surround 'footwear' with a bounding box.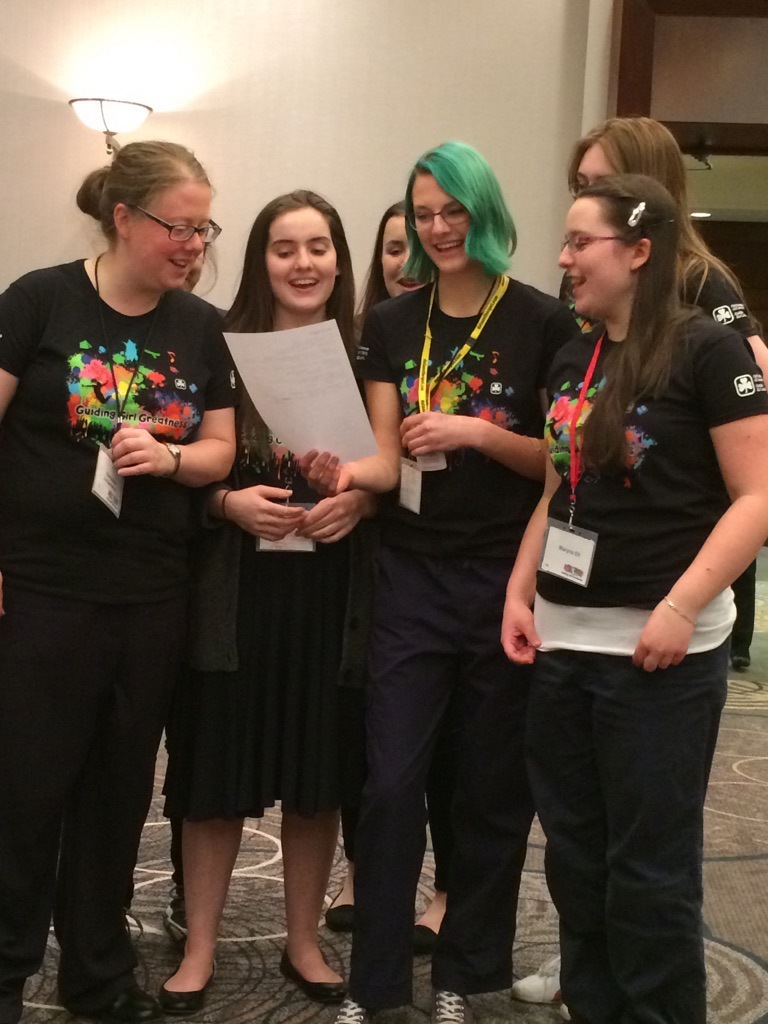
434 986 474 1023.
